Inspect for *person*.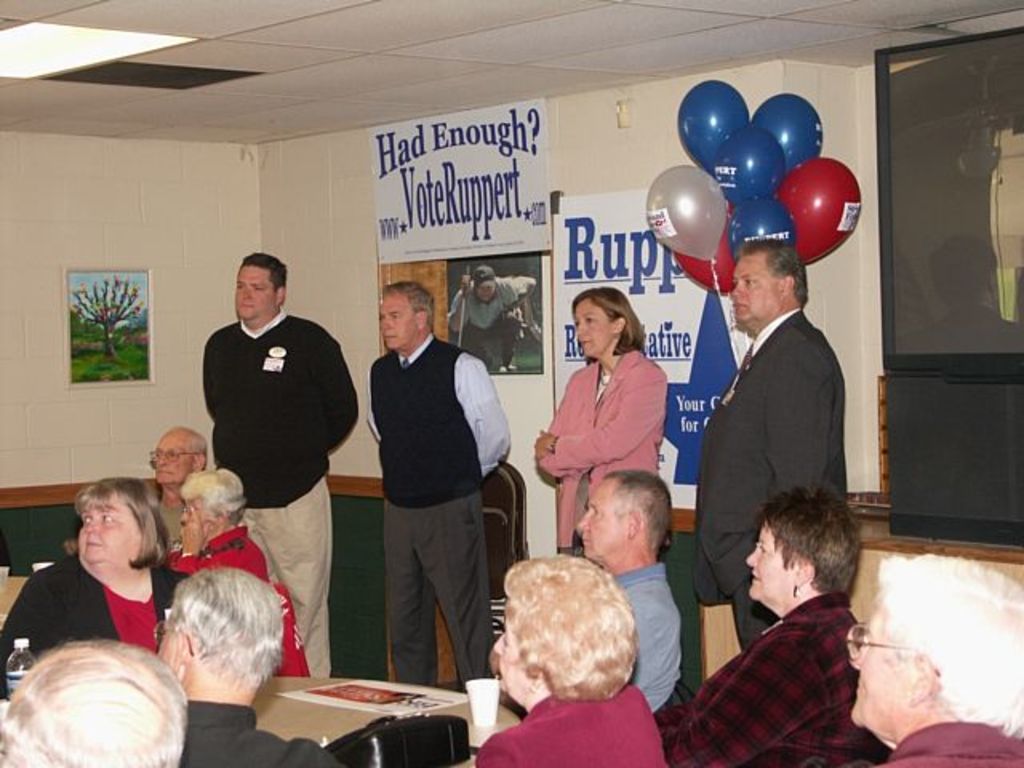
Inspection: 0, 472, 179, 718.
